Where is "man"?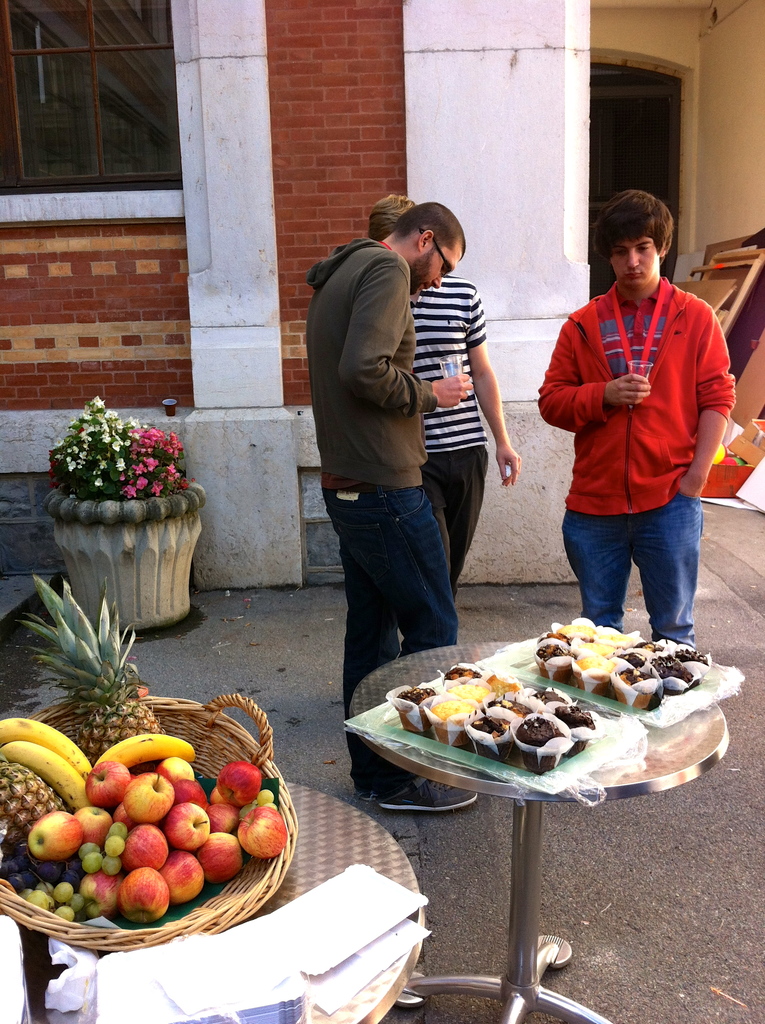
BBox(364, 193, 522, 600).
